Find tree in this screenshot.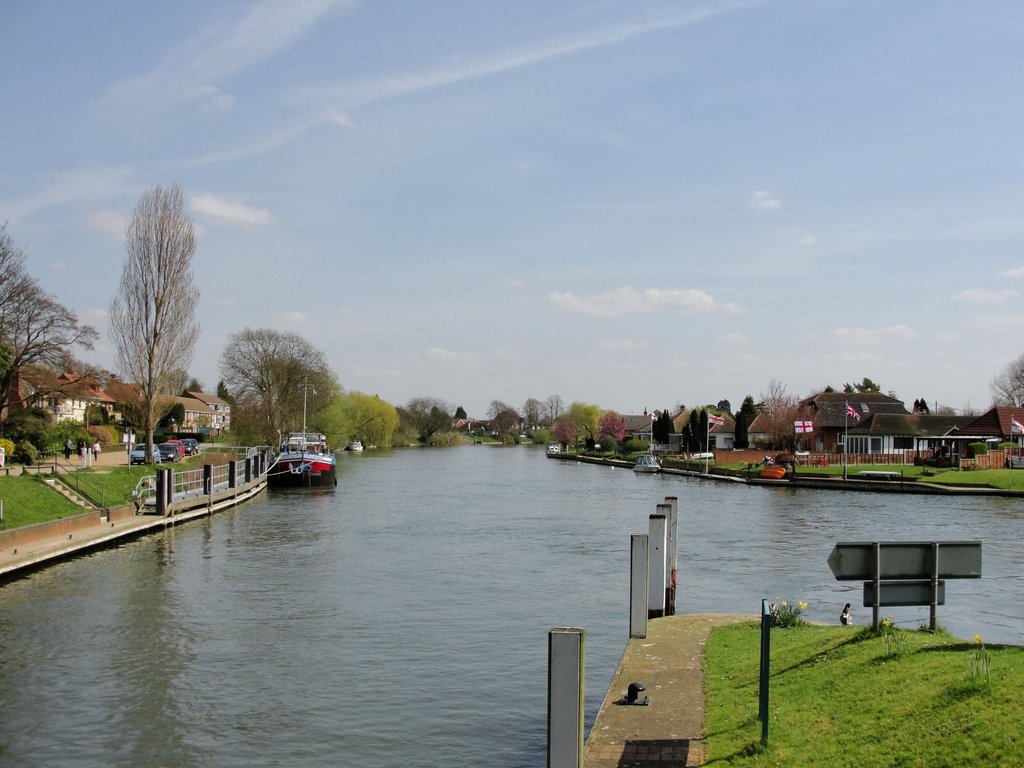
The bounding box for tree is box(852, 377, 884, 393).
